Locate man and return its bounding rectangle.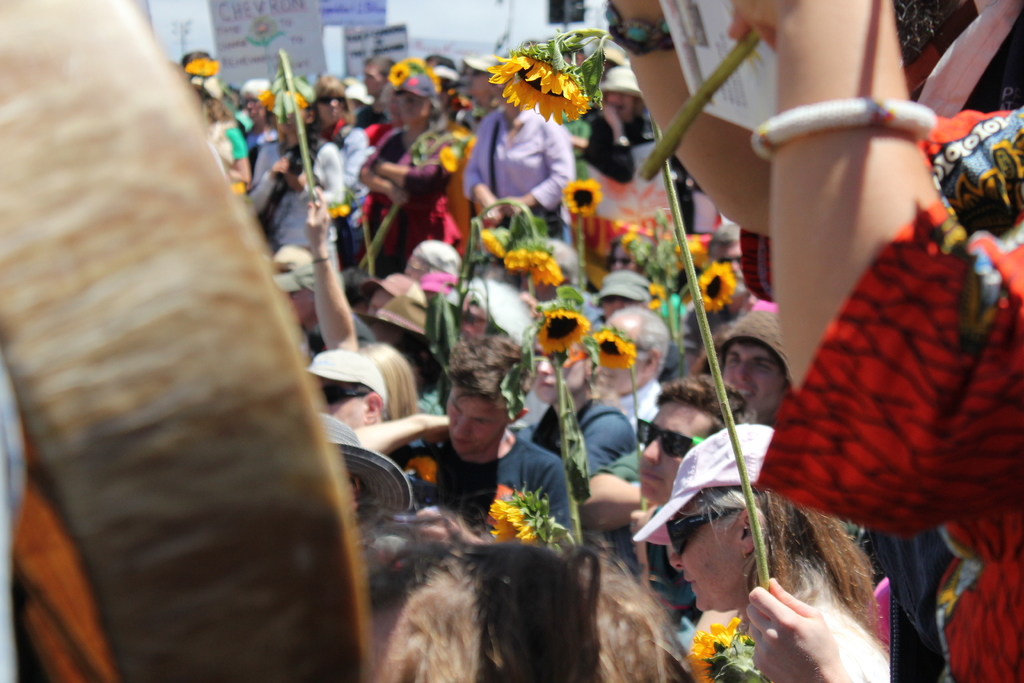
select_region(589, 302, 669, 433).
